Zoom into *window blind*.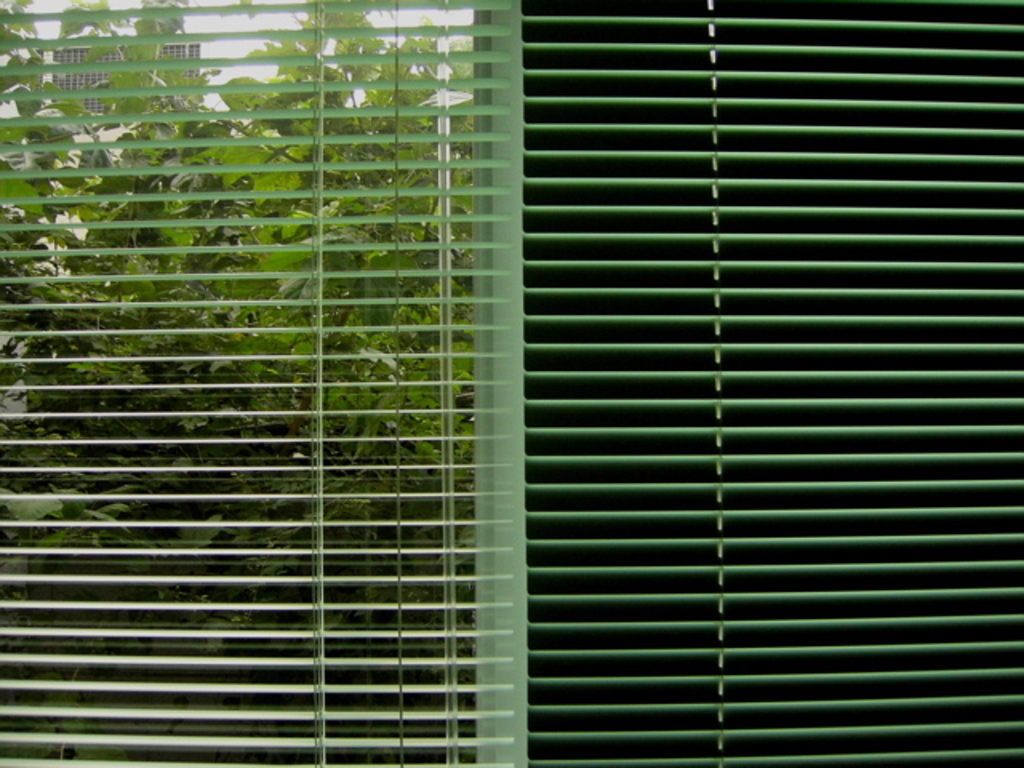
Zoom target: (0, 0, 1022, 766).
